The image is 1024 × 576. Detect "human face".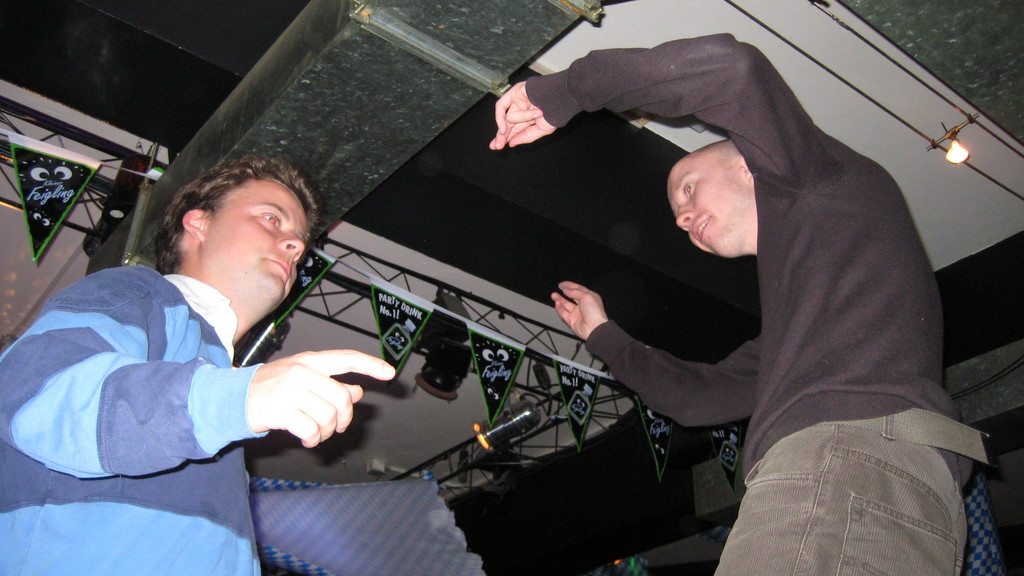
Detection: crop(668, 159, 741, 258).
